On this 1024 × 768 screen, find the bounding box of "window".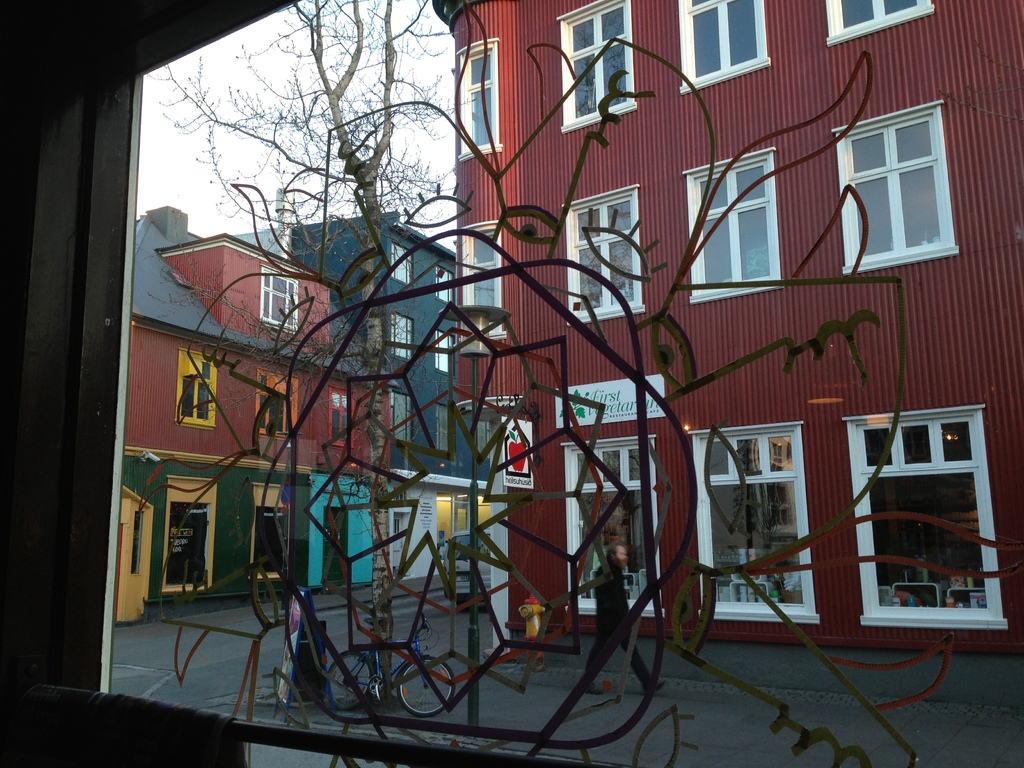
Bounding box: 432 264 456 301.
